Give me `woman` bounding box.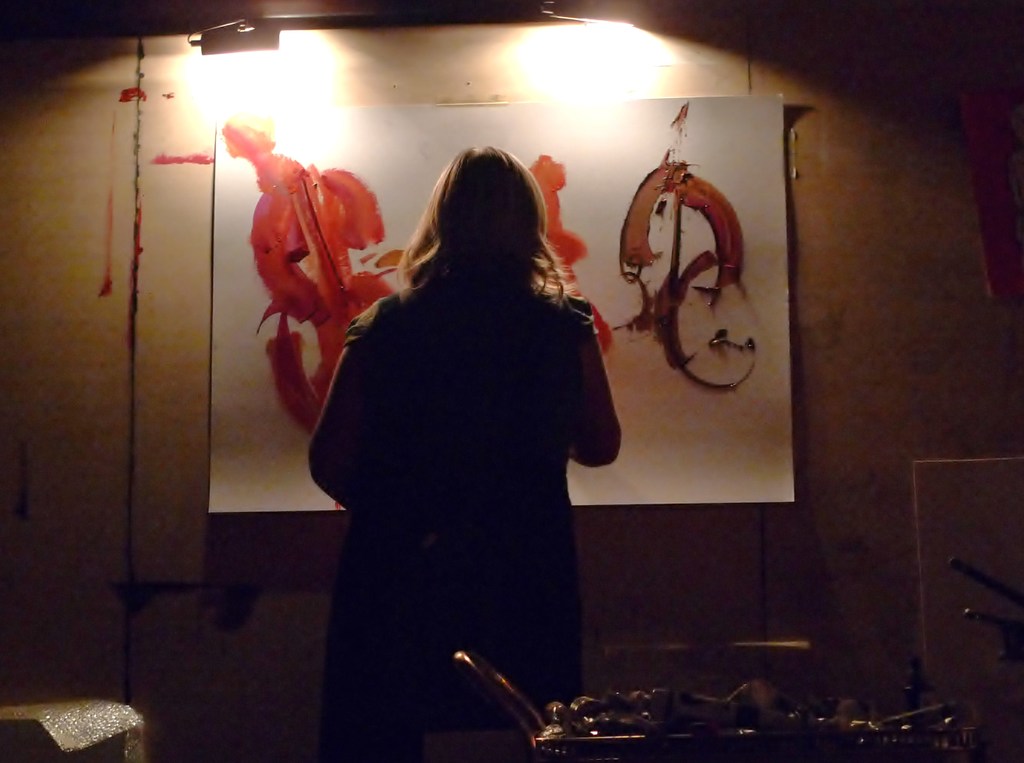
{"left": 291, "top": 114, "right": 634, "bottom": 739}.
